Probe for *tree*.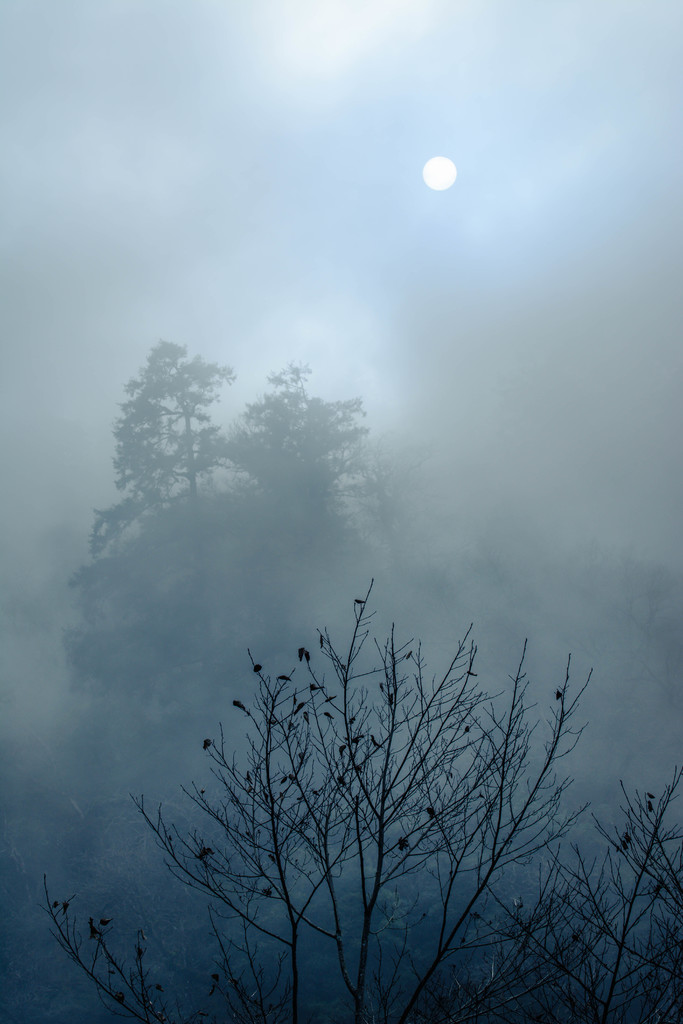
Probe result: {"x1": 33, "y1": 580, "x2": 682, "y2": 1022}.
